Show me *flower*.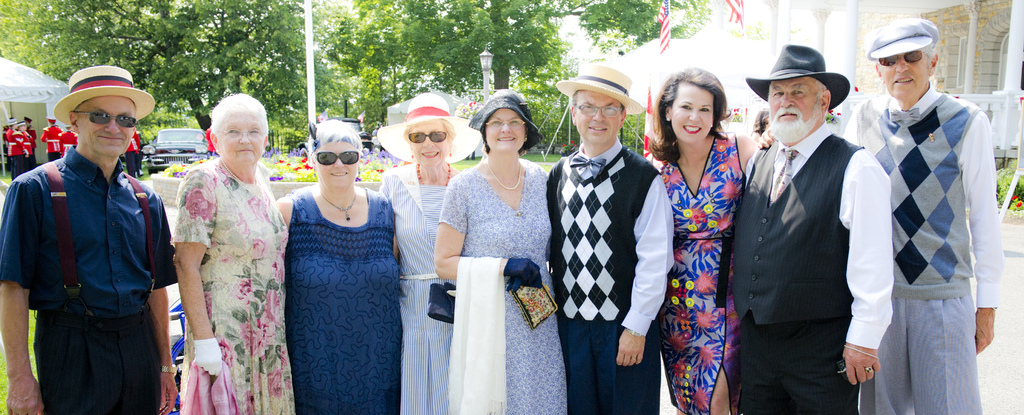
*flower* is here: 666/330/686/351.
